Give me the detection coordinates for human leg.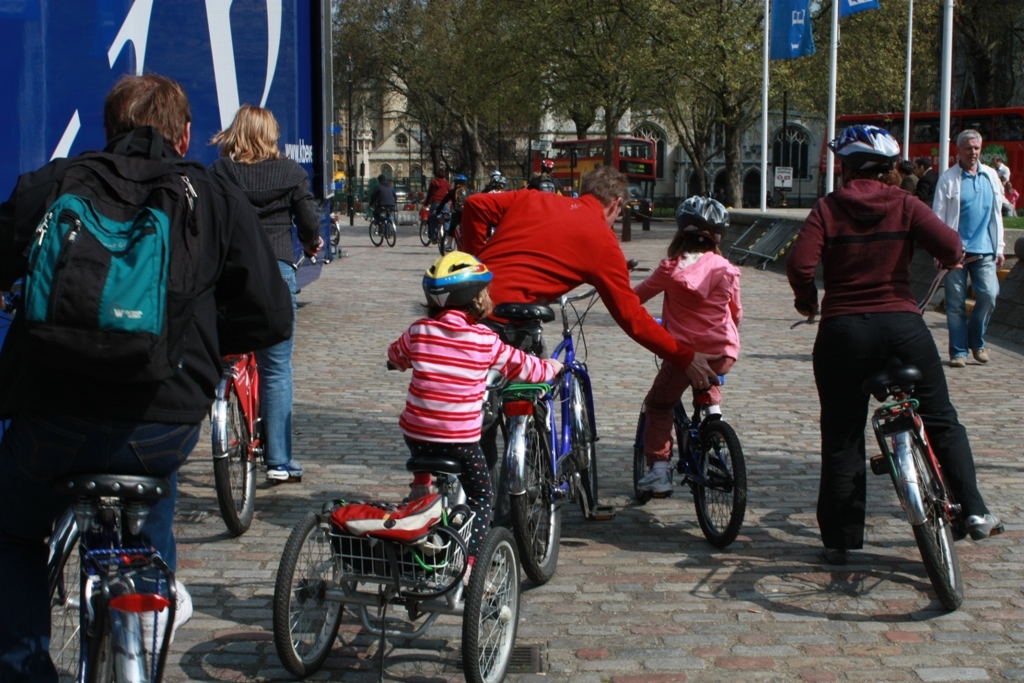
456:433:509:588.
